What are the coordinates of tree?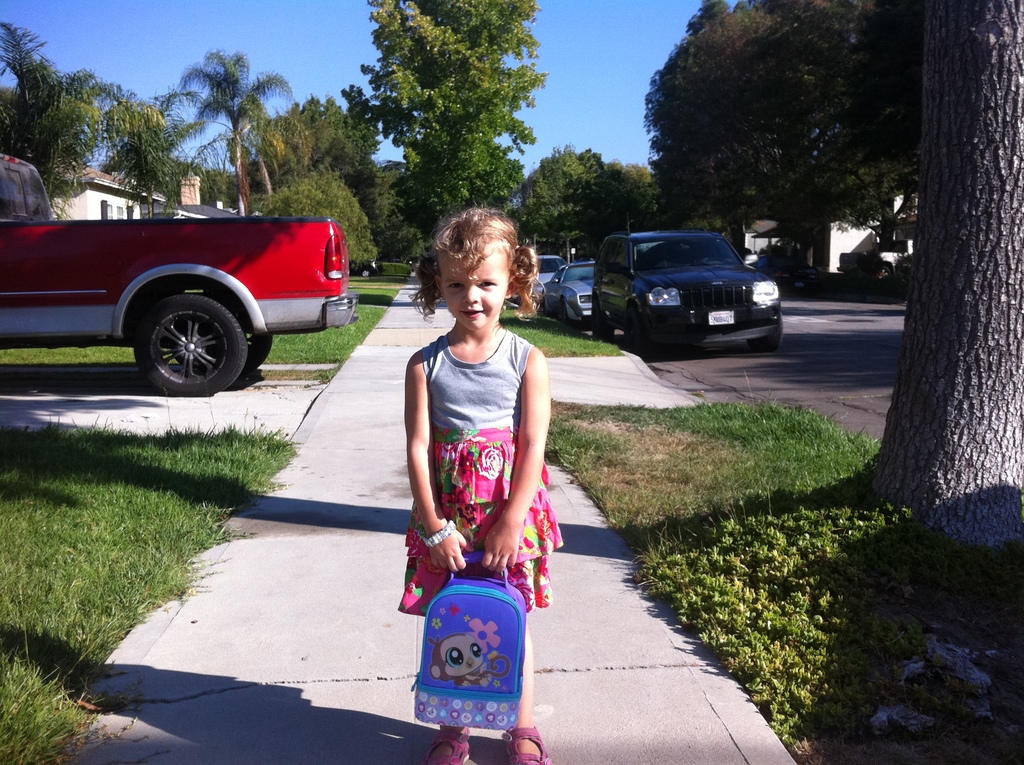
pyautogui.locateOnScreen(524, 144, 657, 266).
